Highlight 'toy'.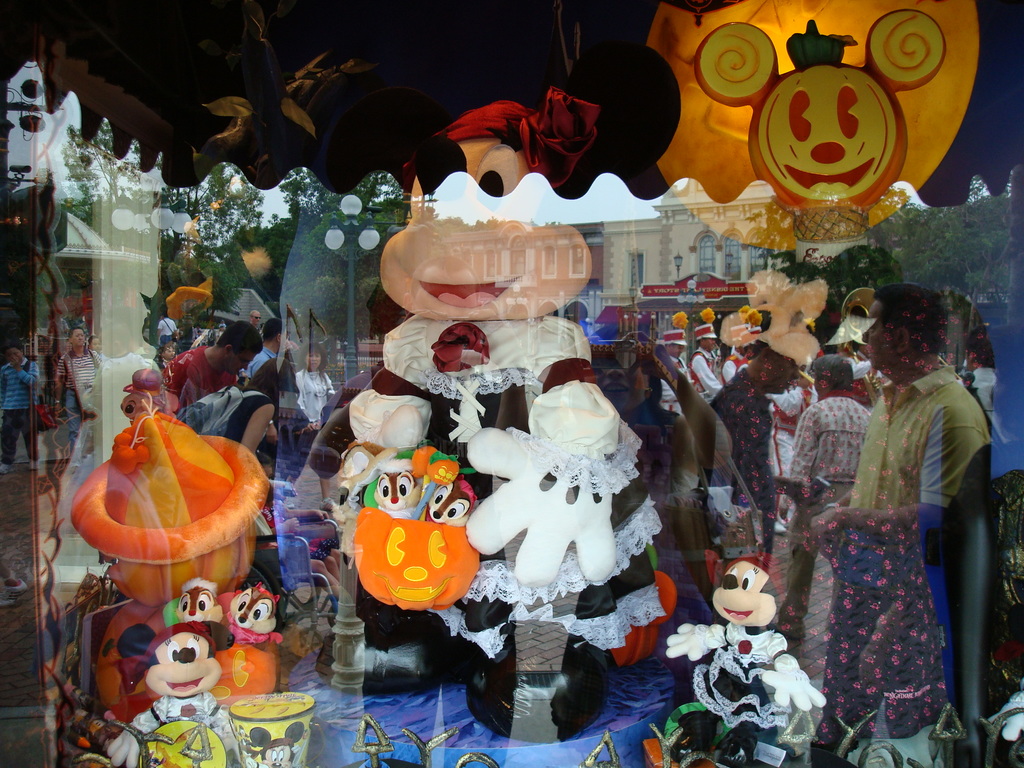
Highlighted region: [101, 634, 253, 767].
